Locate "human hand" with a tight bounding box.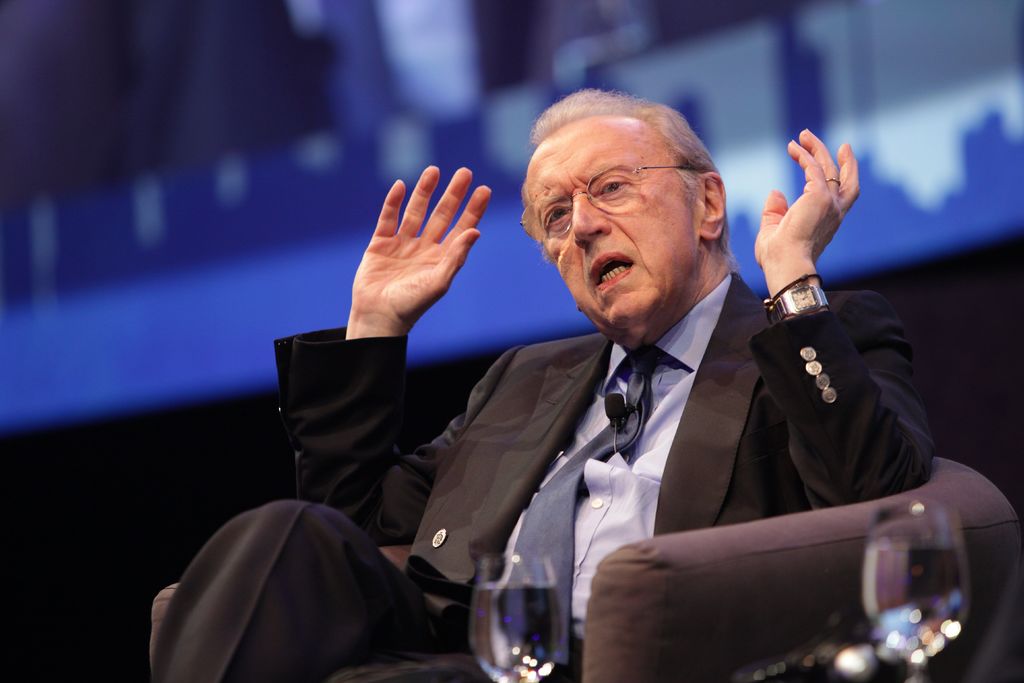
751, 128, 860, 274.
